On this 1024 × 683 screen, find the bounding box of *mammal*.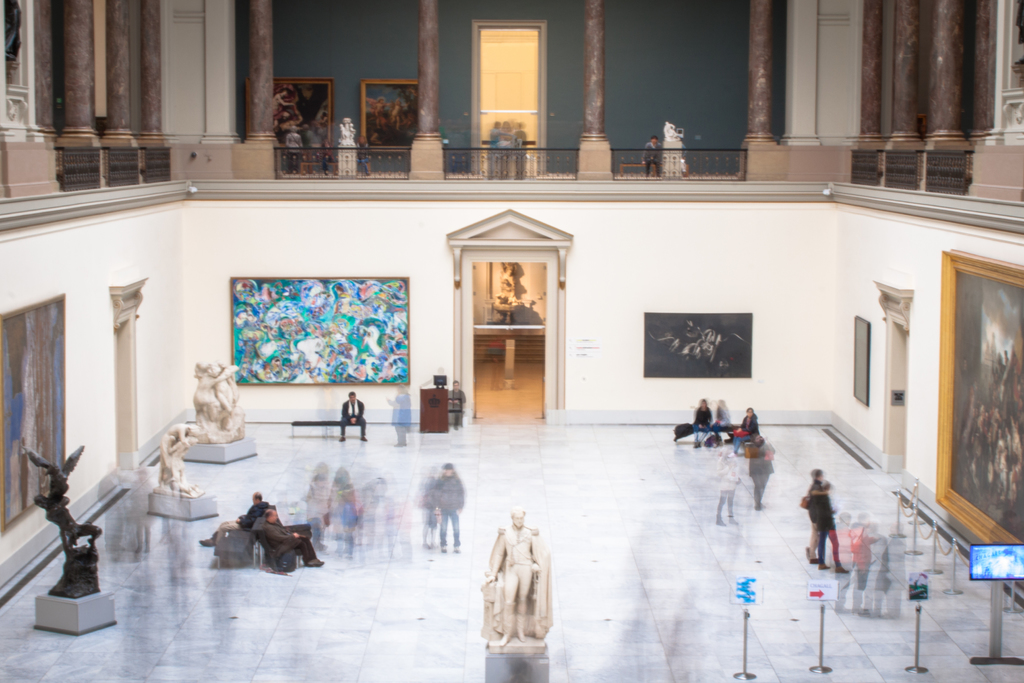
Bounding box: 339,391,370,442.
